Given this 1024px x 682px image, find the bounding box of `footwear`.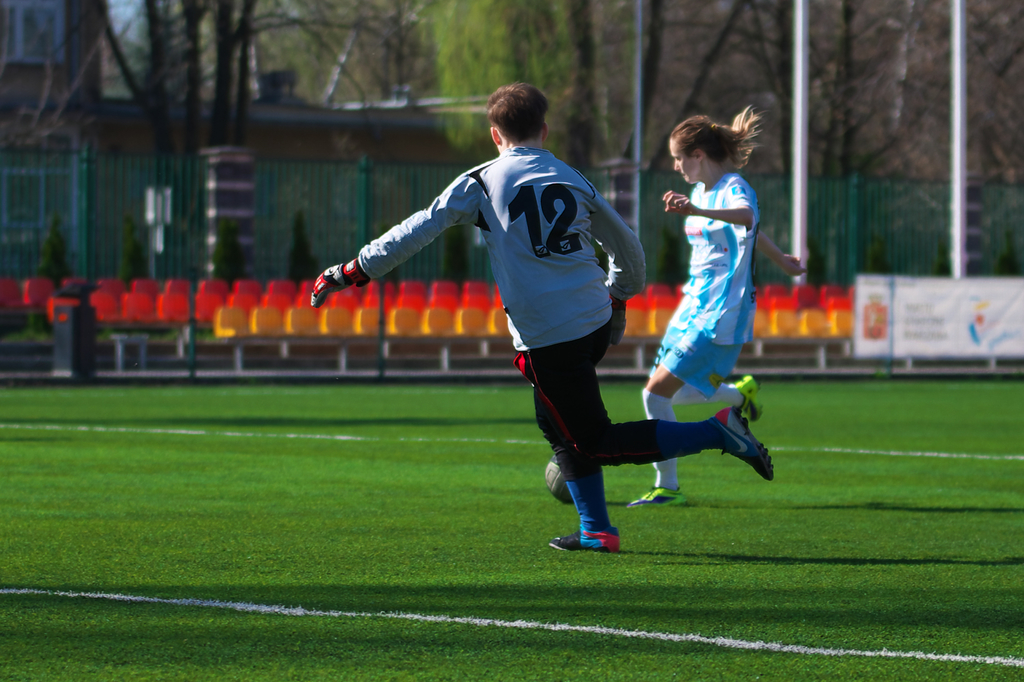
<region>546, 524, 624, 554</region>.
